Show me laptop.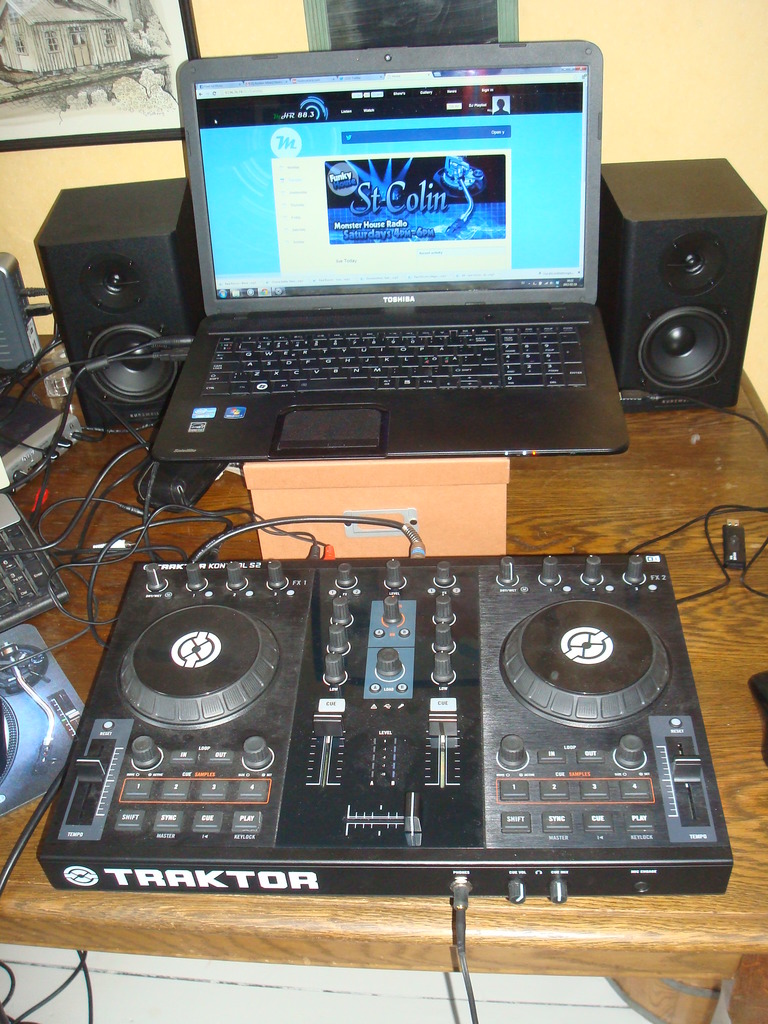
laptop is here: 122, 63, 645, 479.
